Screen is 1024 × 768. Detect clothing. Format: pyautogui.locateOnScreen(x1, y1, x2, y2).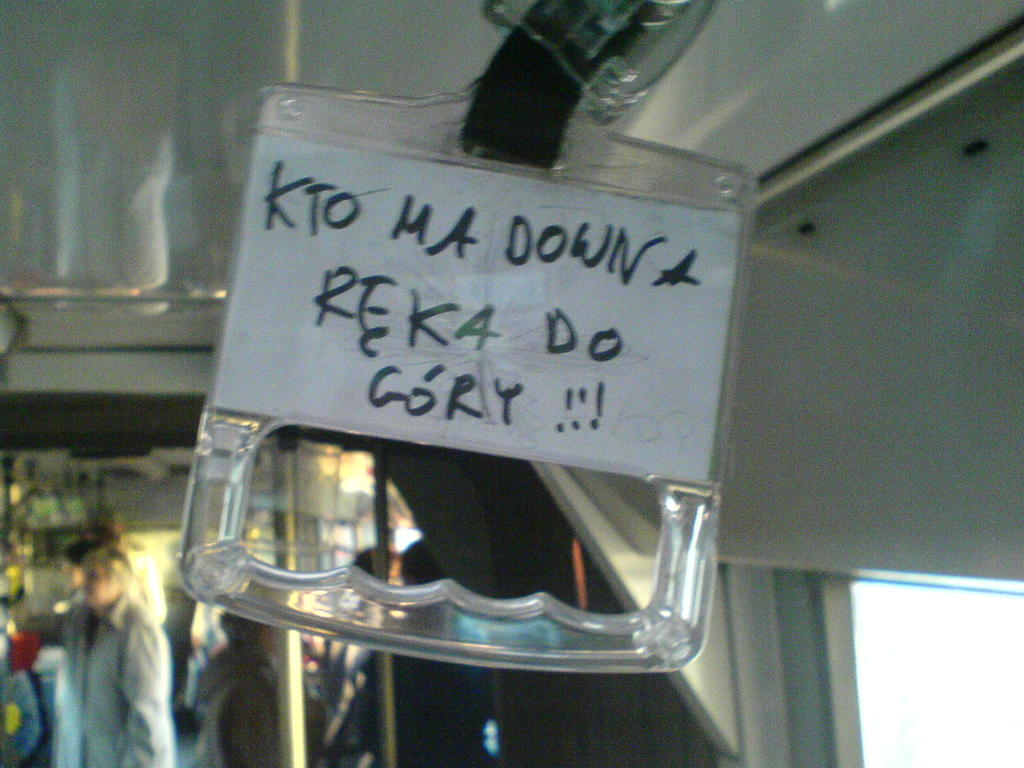
pyautogui.locateOnScreen(189, 644, 283, 767).
